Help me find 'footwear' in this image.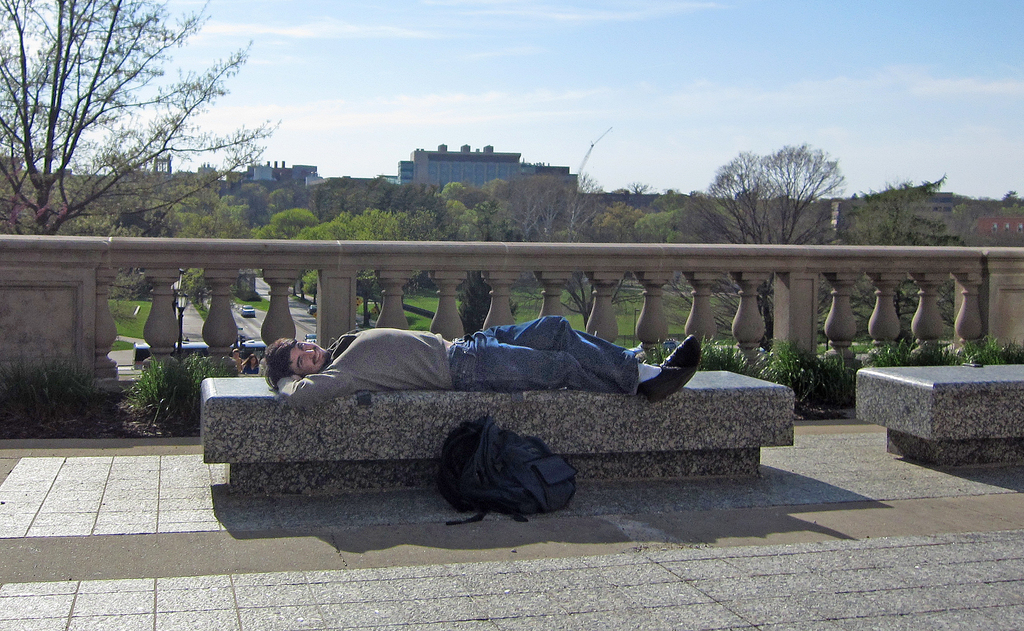
Found it: (left=645, top=347, right=682, bottom=402).
